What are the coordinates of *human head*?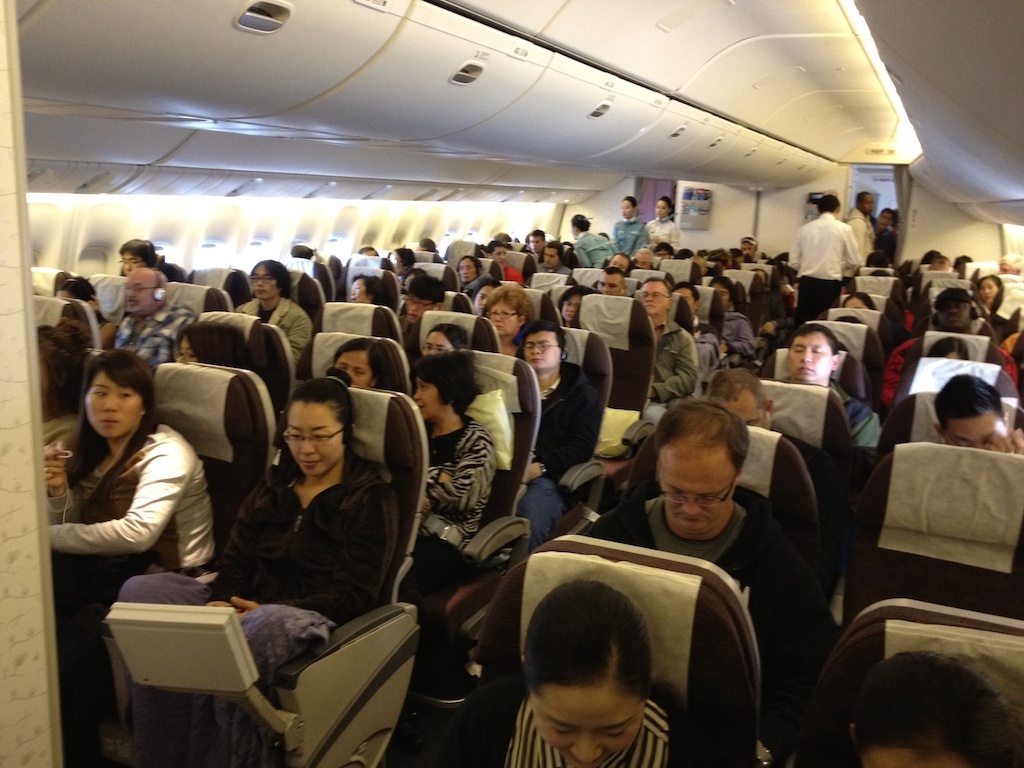
459, 255, 482, 283.
